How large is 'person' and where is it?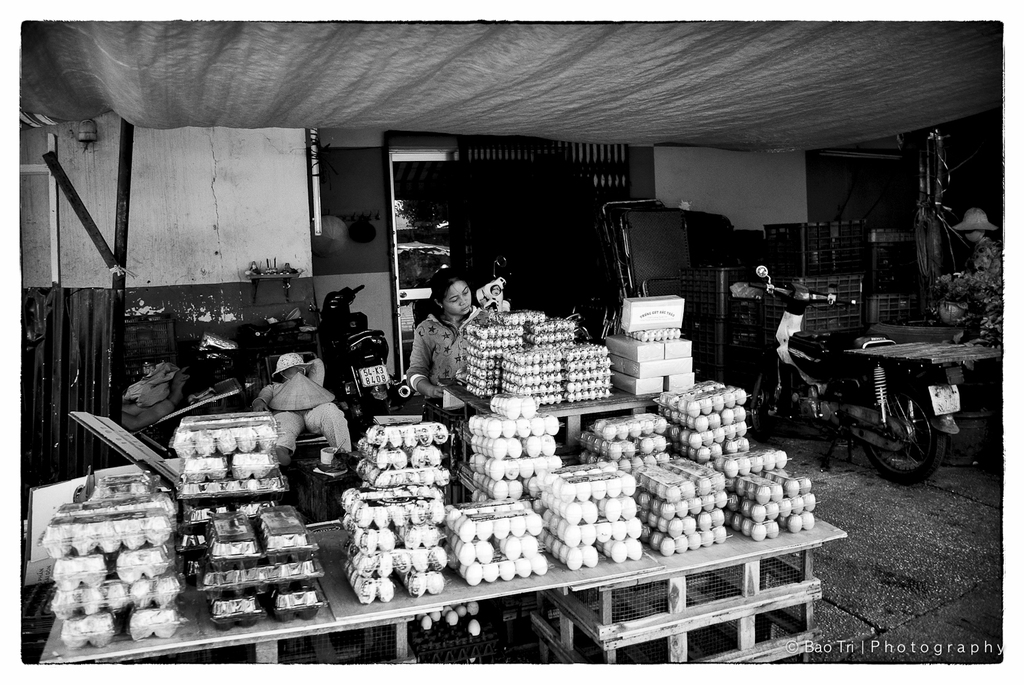
Bounding box: region(941, 210, 1021, 348).
